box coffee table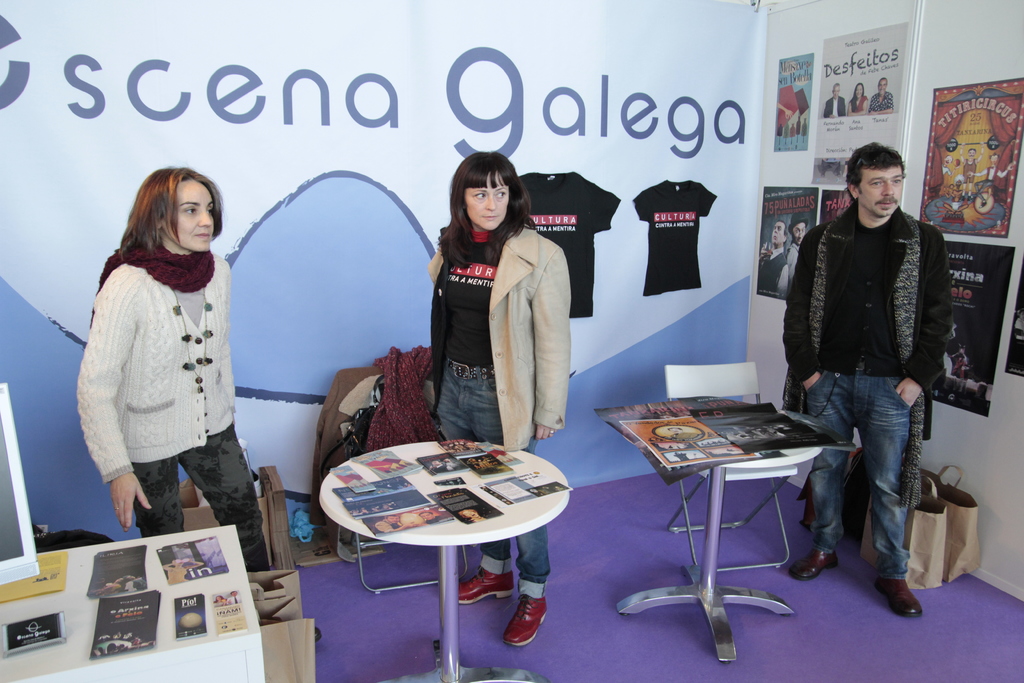
box(612, 399, 829, 657)
